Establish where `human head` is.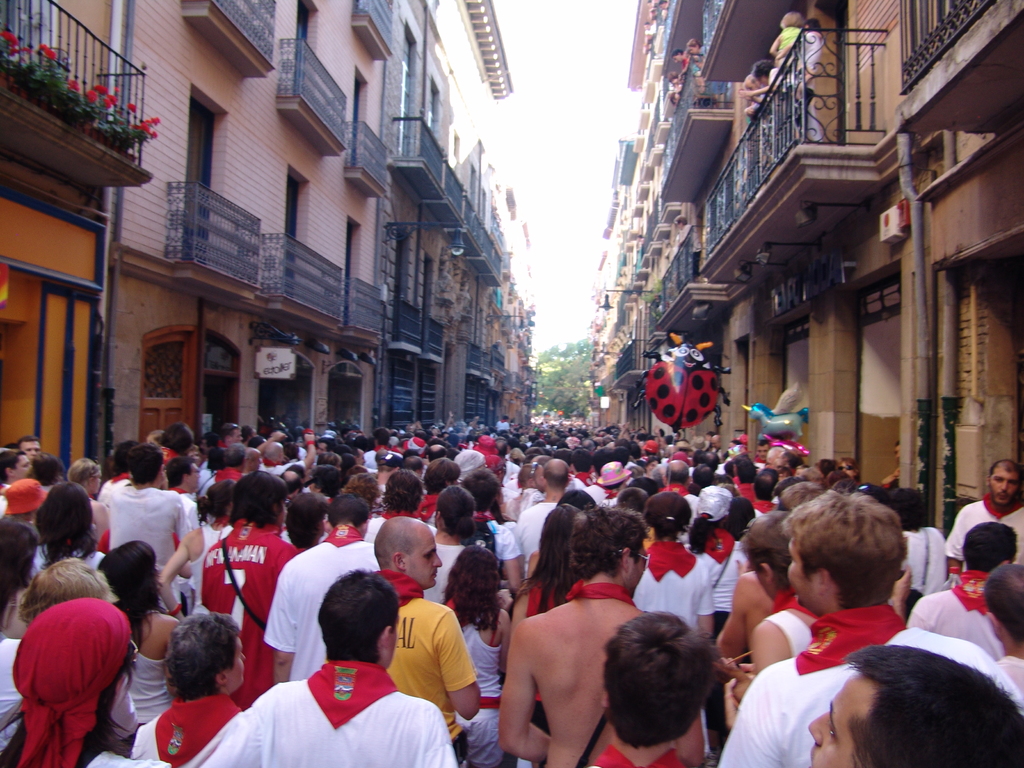
Established at select_region(323, 492, 371, 536).
